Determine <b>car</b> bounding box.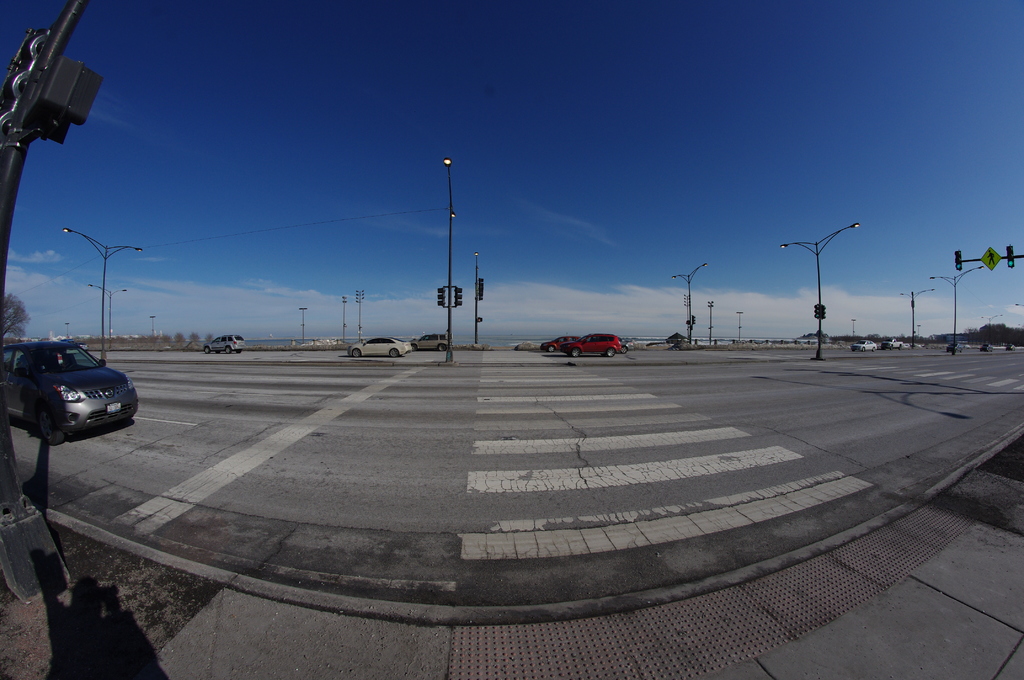
Determined: crop(566, 332, 630, 360).
